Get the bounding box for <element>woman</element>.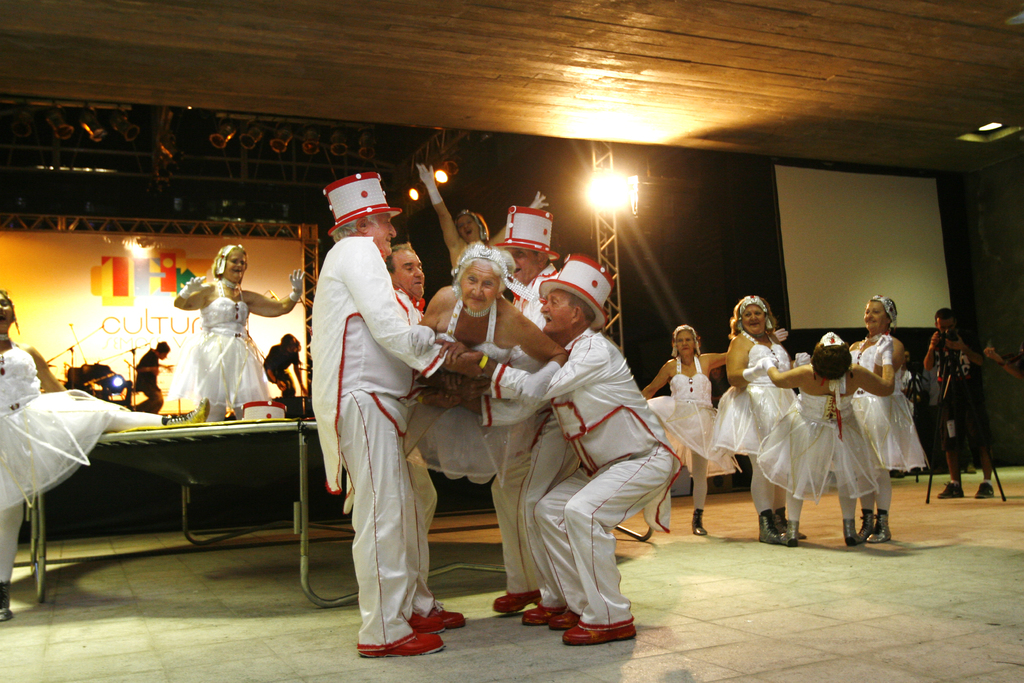
left=171, top=243, right=306, bottom=427.
